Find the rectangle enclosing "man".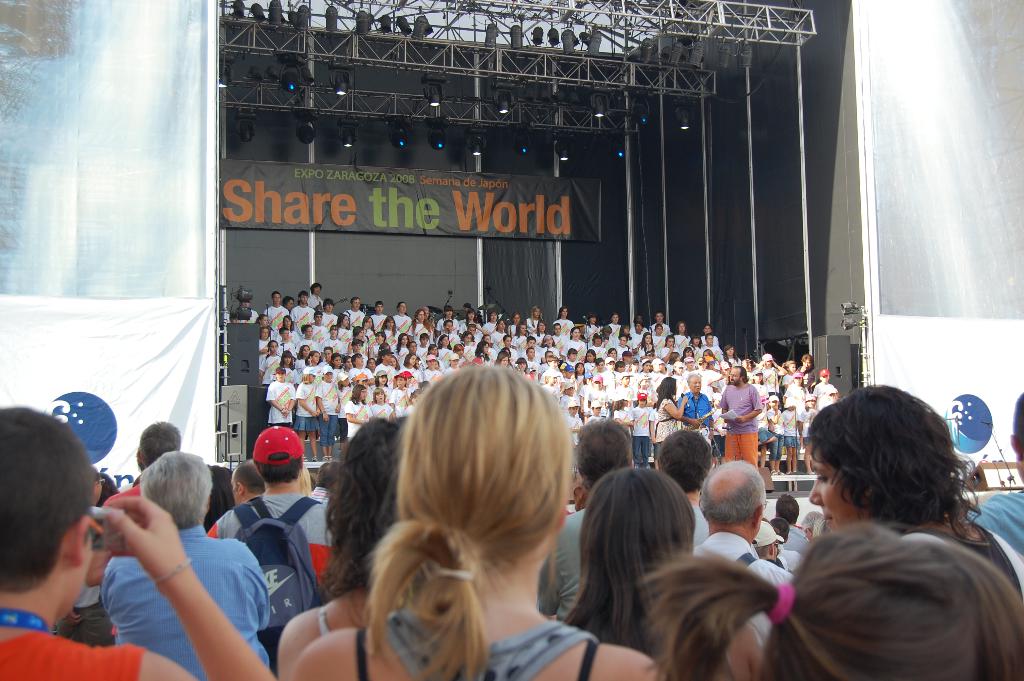
(319,299,340,333).
